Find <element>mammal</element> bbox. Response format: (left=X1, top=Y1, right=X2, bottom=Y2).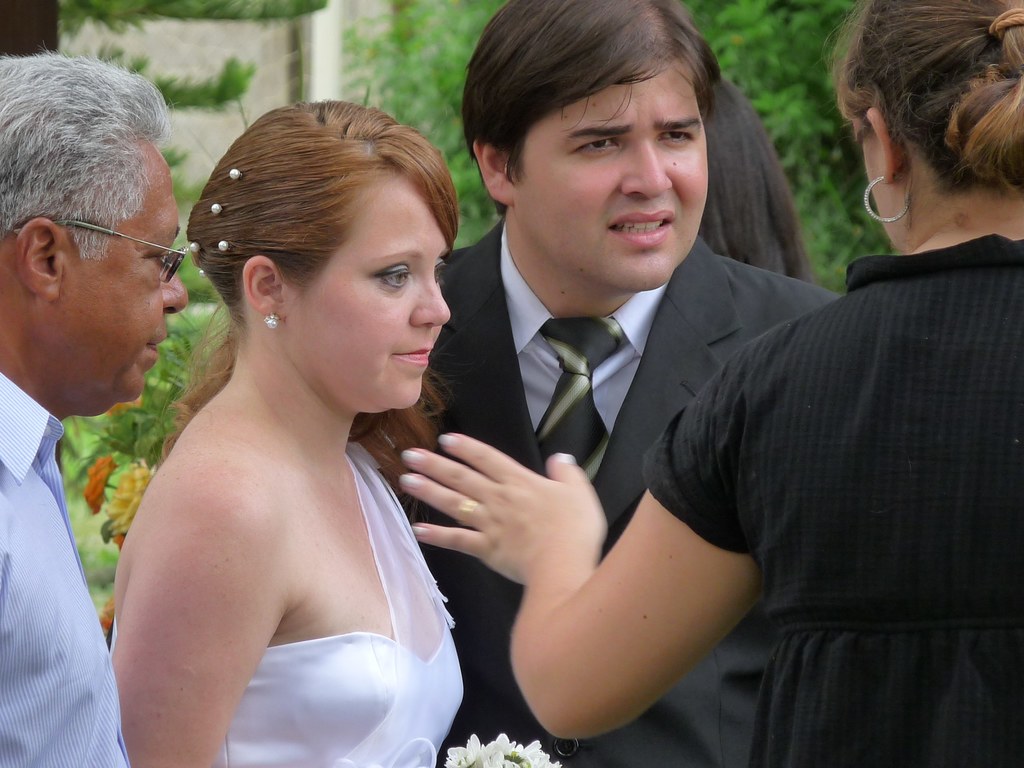
(left=0, top=40, right=195, bottom=767).
